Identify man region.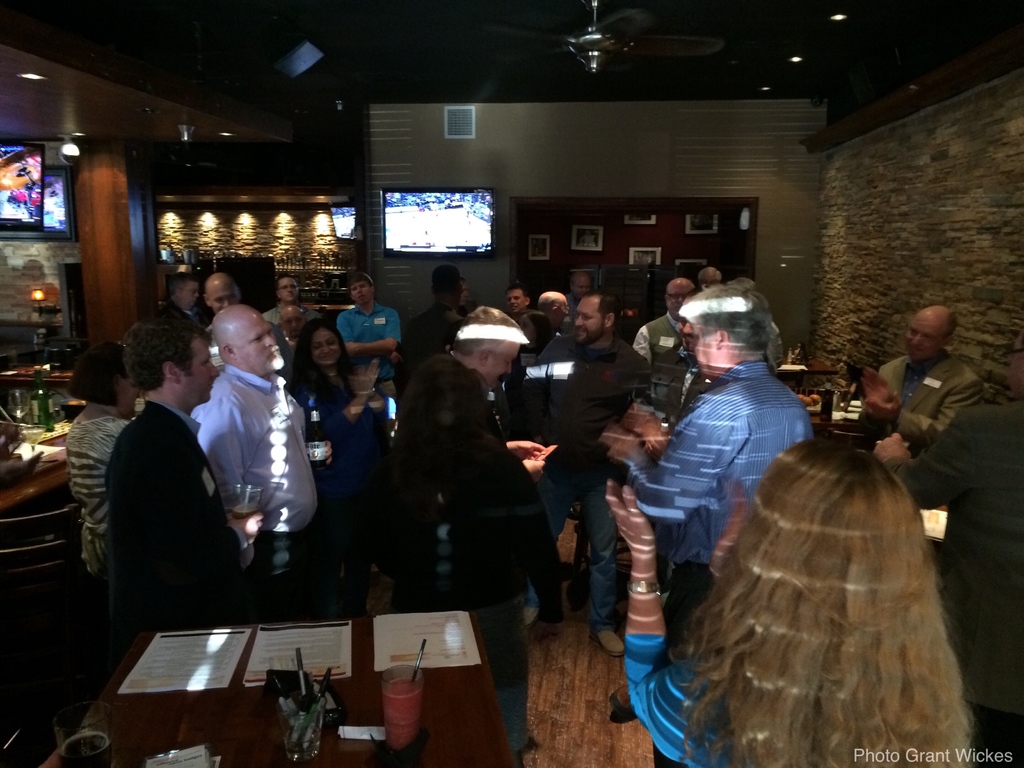
Region: 605 276 830 767.
